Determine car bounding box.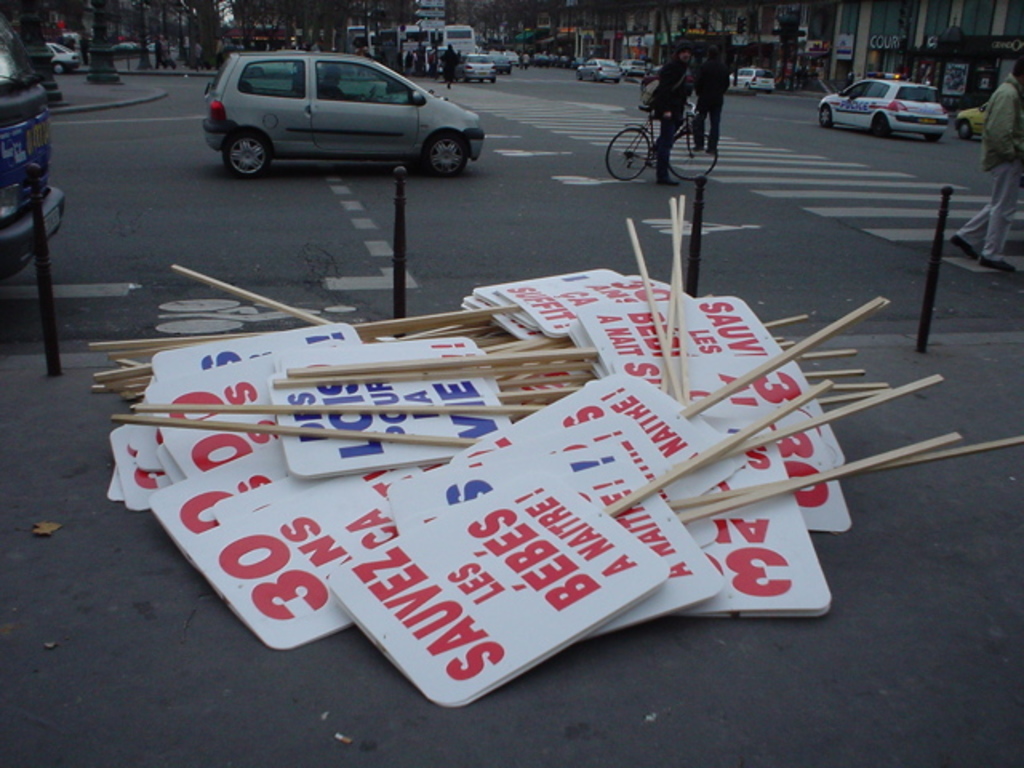
Determined: 578:51:624:86.
